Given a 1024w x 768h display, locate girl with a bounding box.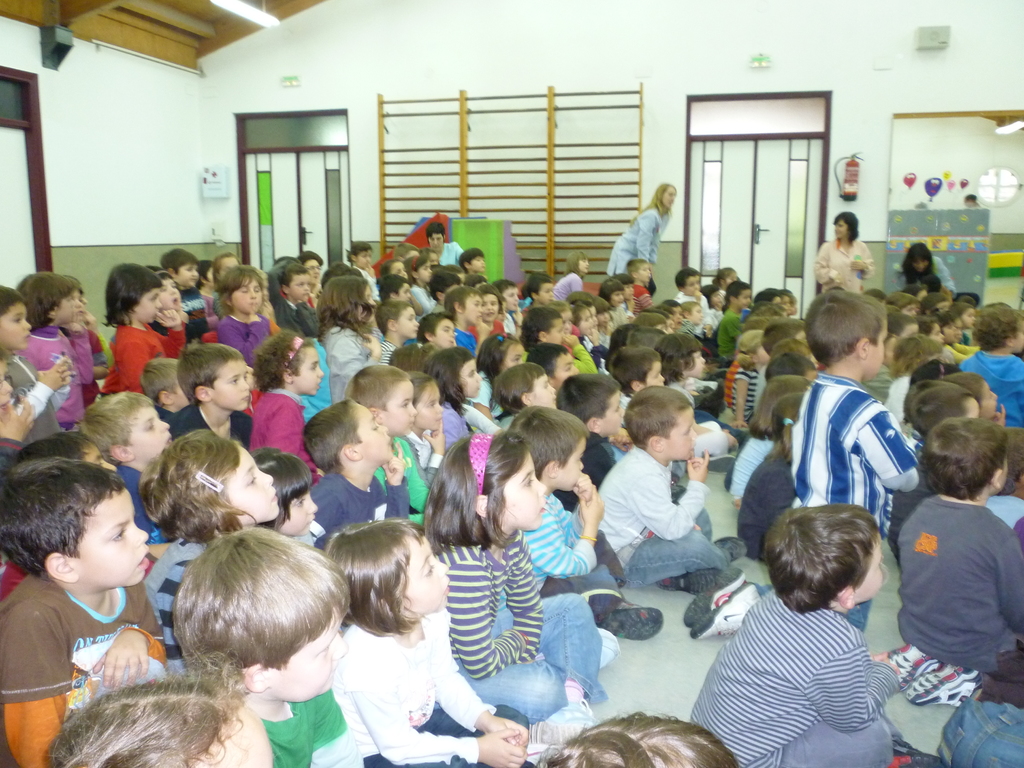
Located: select_region(137, 428, 280, 675).
